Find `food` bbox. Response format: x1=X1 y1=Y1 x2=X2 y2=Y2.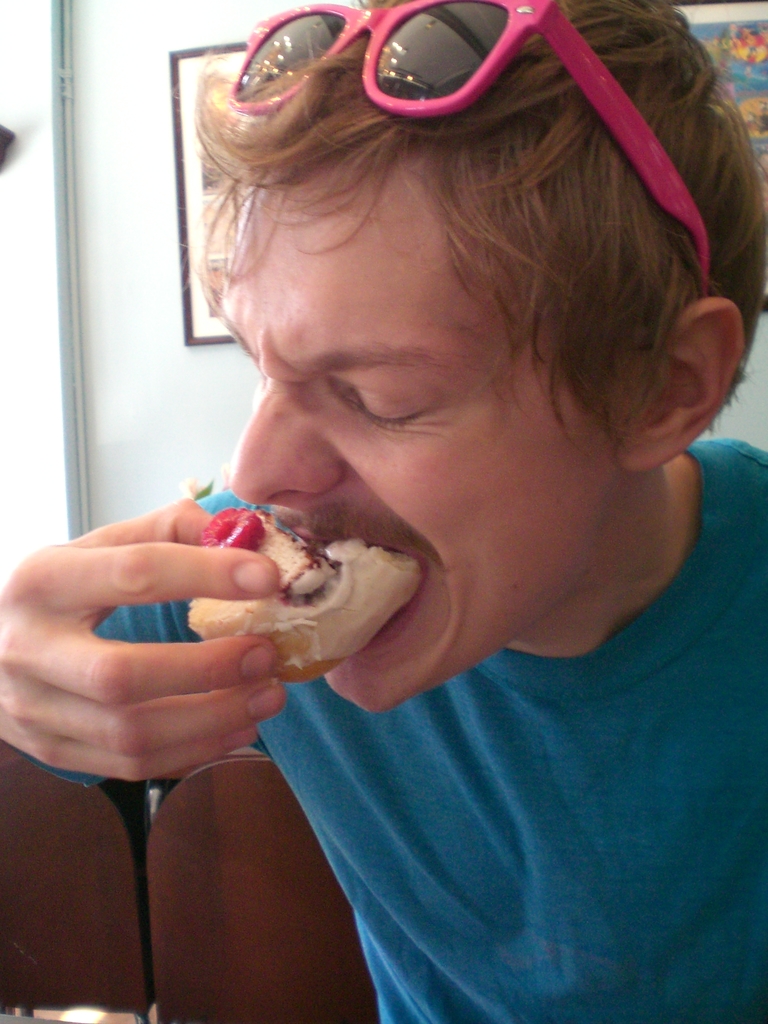
x1=191 y1=509 x2=422 y2=679.
